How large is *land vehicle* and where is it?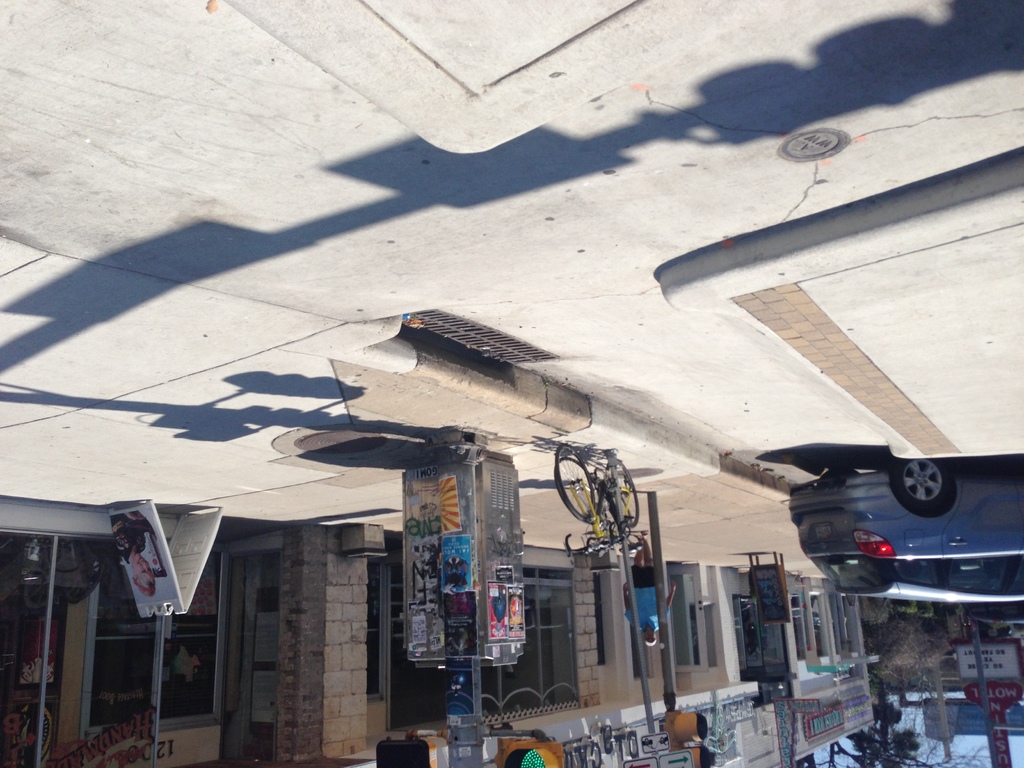
Bounding box: box(556, 458, 640, 558).
